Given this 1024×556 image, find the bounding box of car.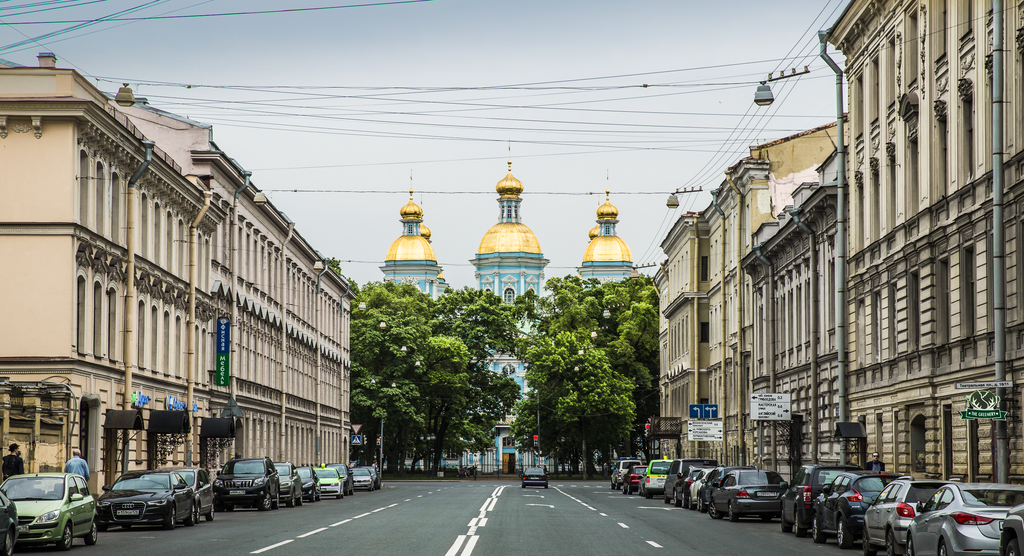
{"x1": 781, "y1": 465, "x2": 862, "y2": 537}.
